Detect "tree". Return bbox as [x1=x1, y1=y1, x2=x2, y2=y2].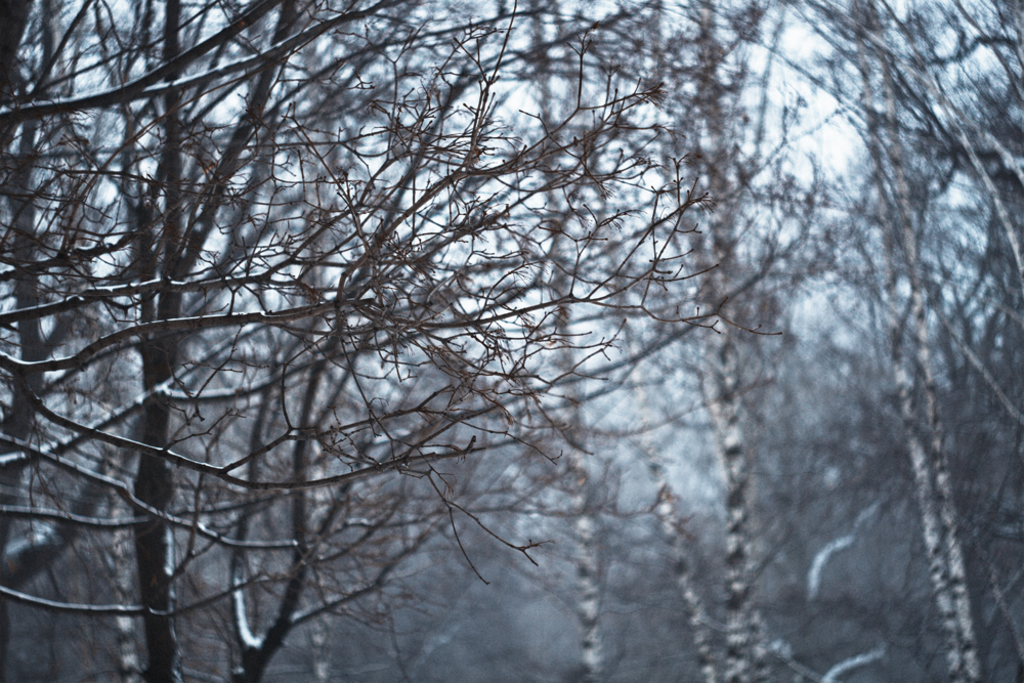
[x1=15, y1=2, x2=998, y2=682].
